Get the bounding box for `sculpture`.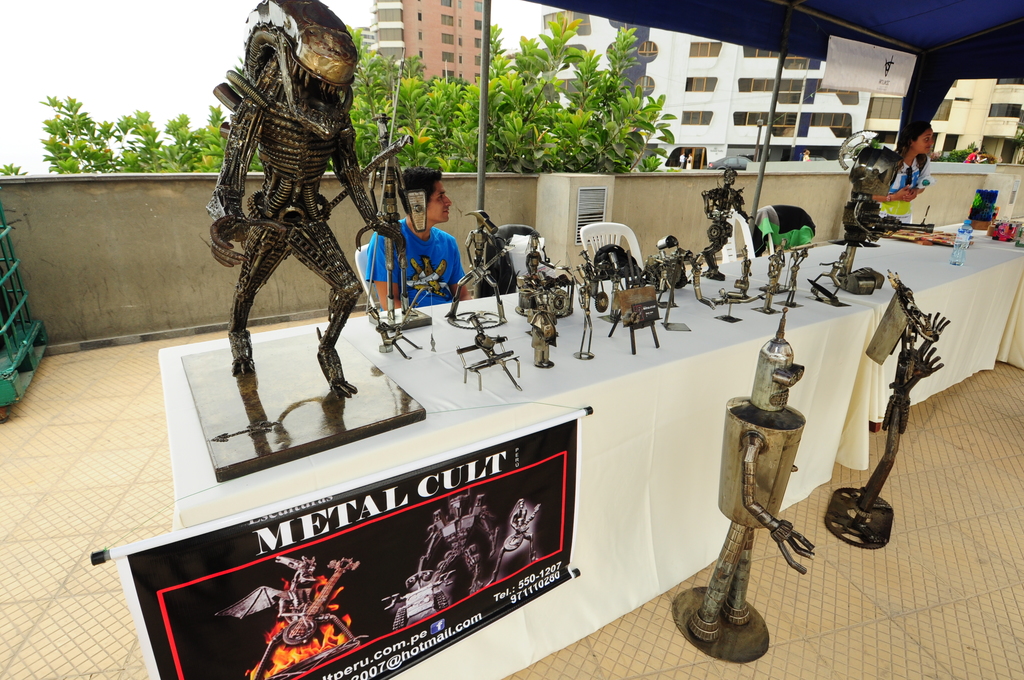
(x1=803, y1=133, x2=890, y2=309).
